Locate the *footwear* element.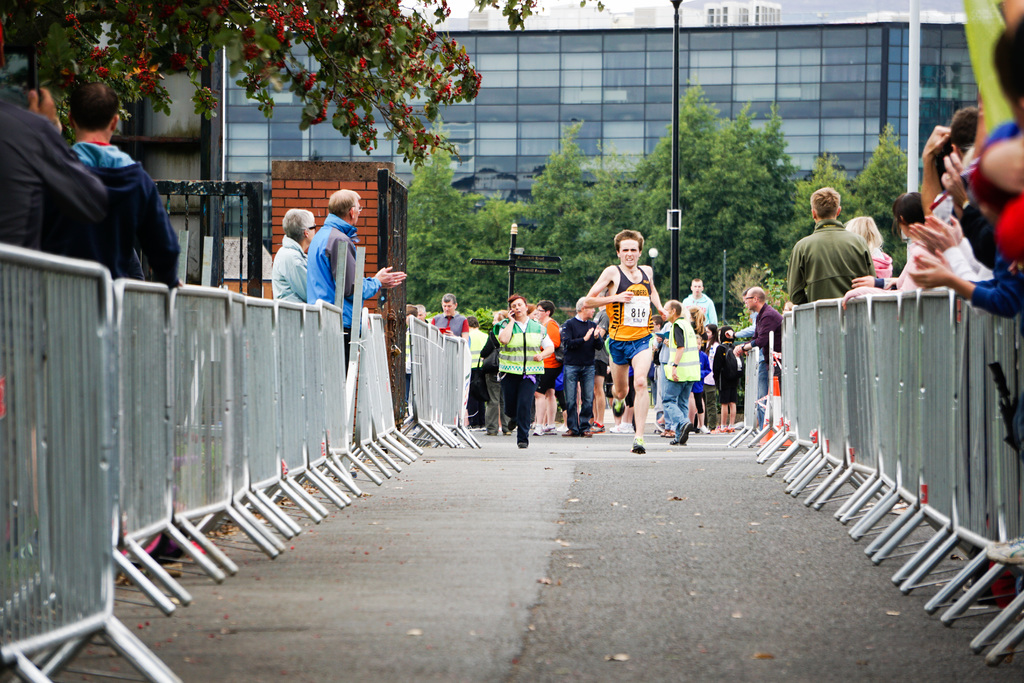
Element bbox: box=[700, 427, 708, 435].
